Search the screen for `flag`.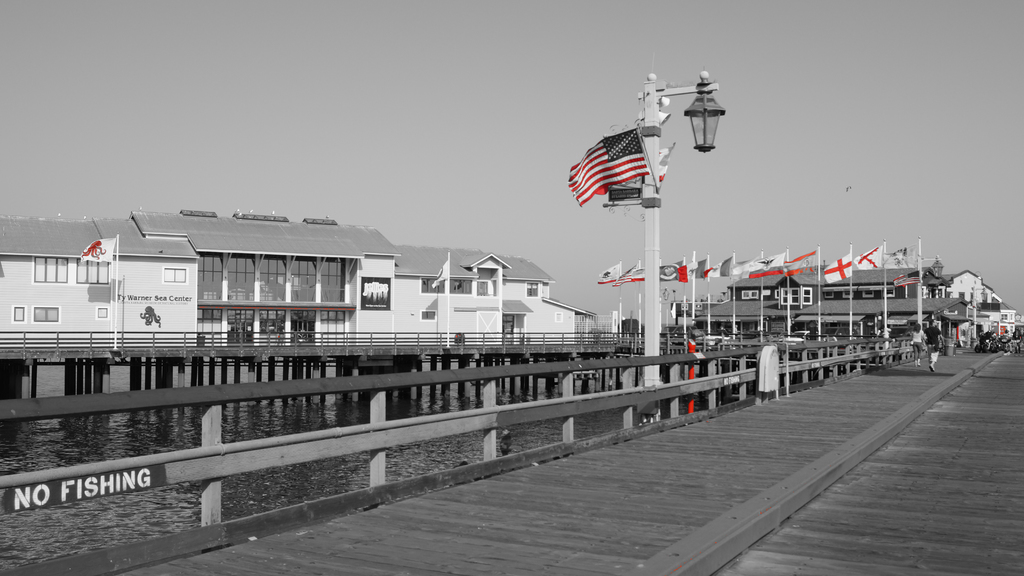
Found at (660,257,685,279).
